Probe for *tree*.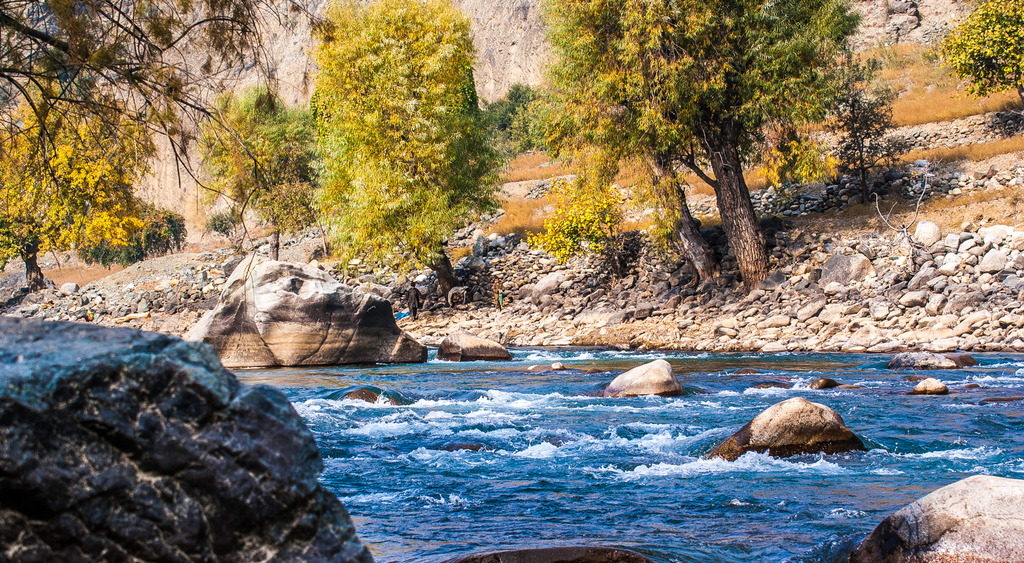
Probe result: (0, 0, 51, 97).
